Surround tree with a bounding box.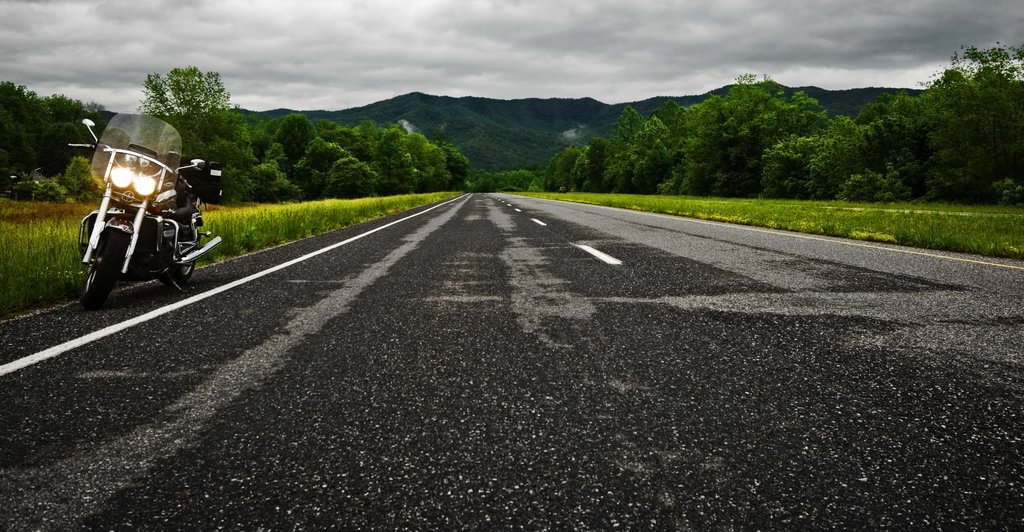
(549, 152, 589, 183).
